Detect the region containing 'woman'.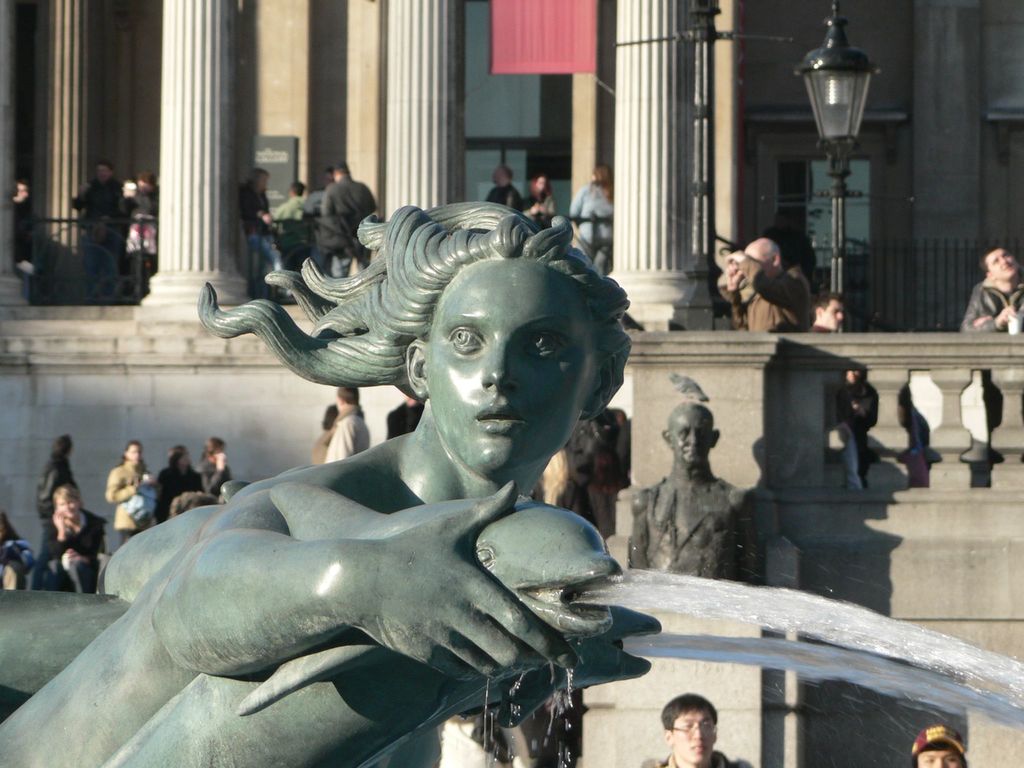
select_region(200, 436, 232, 499).
